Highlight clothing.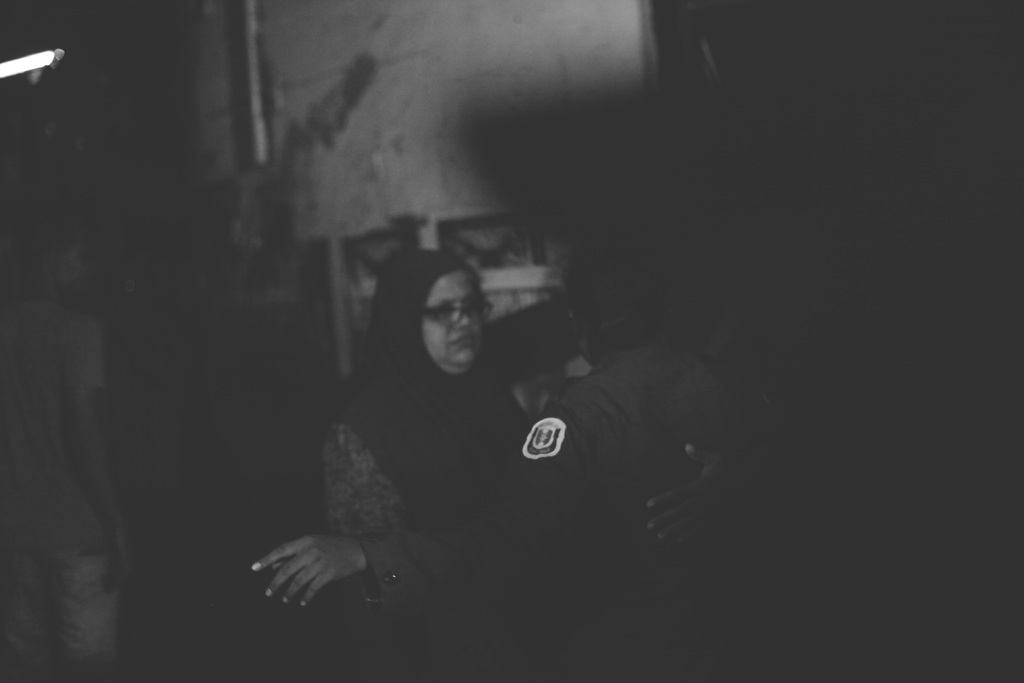
Highlighted region: [x1=361, y1=295, x2=776, y2=603].
